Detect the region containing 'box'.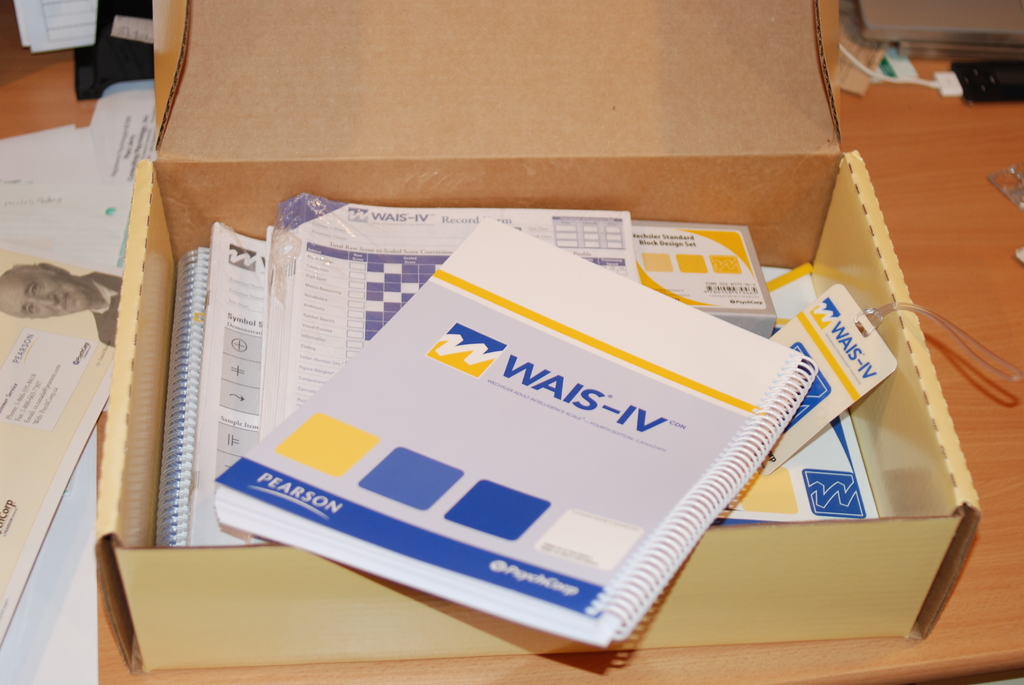
143/158/905/630.
